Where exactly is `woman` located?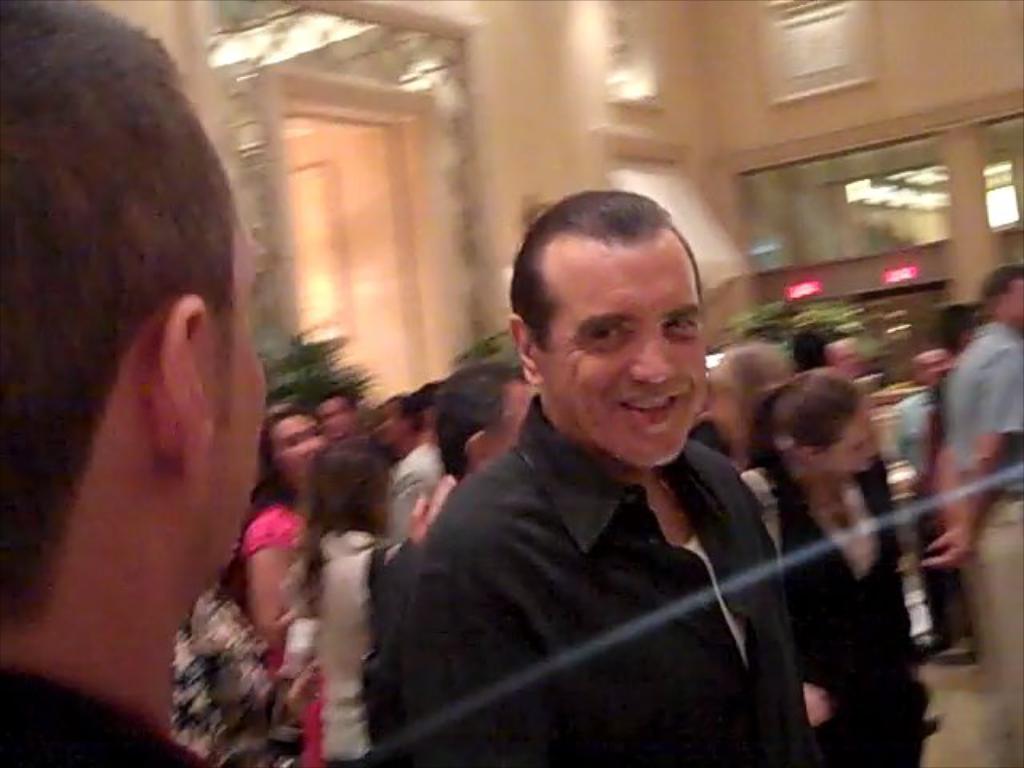
Its bounding box is [283, 438, 397, 766].
